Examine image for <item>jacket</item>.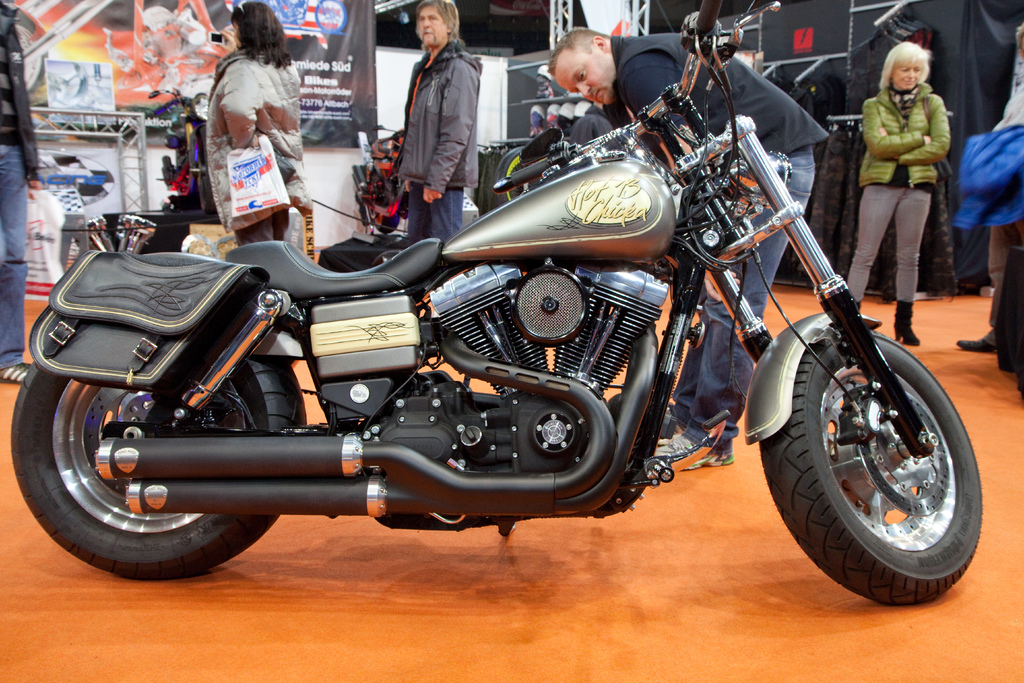
Examination result: bbox=(860, 89, 952, 188).
